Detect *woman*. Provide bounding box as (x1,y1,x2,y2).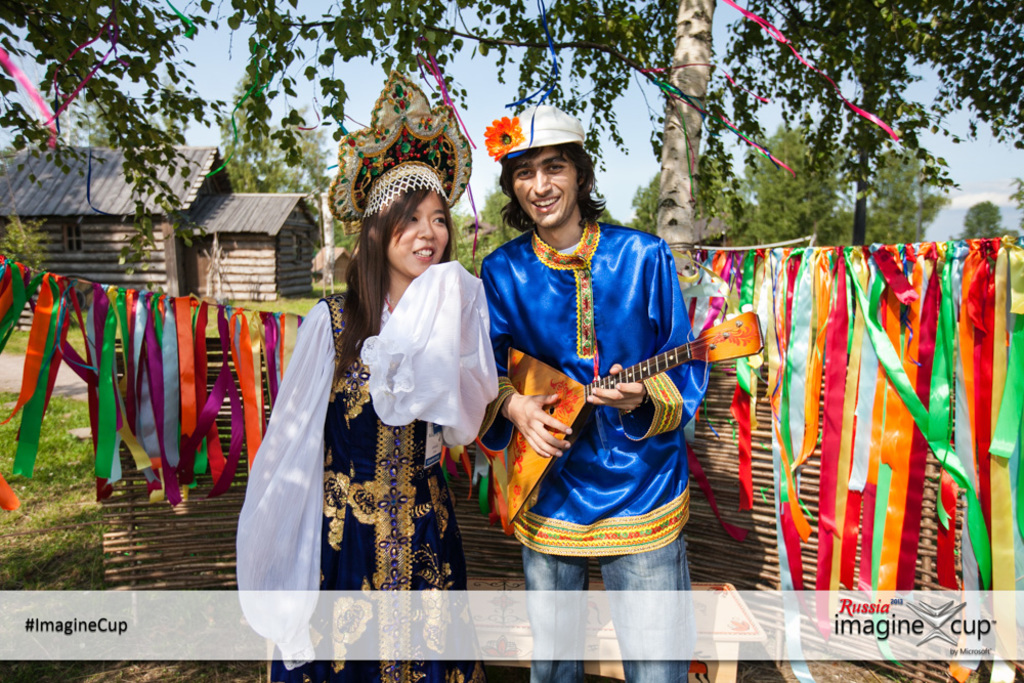
(233,75,494,682).
